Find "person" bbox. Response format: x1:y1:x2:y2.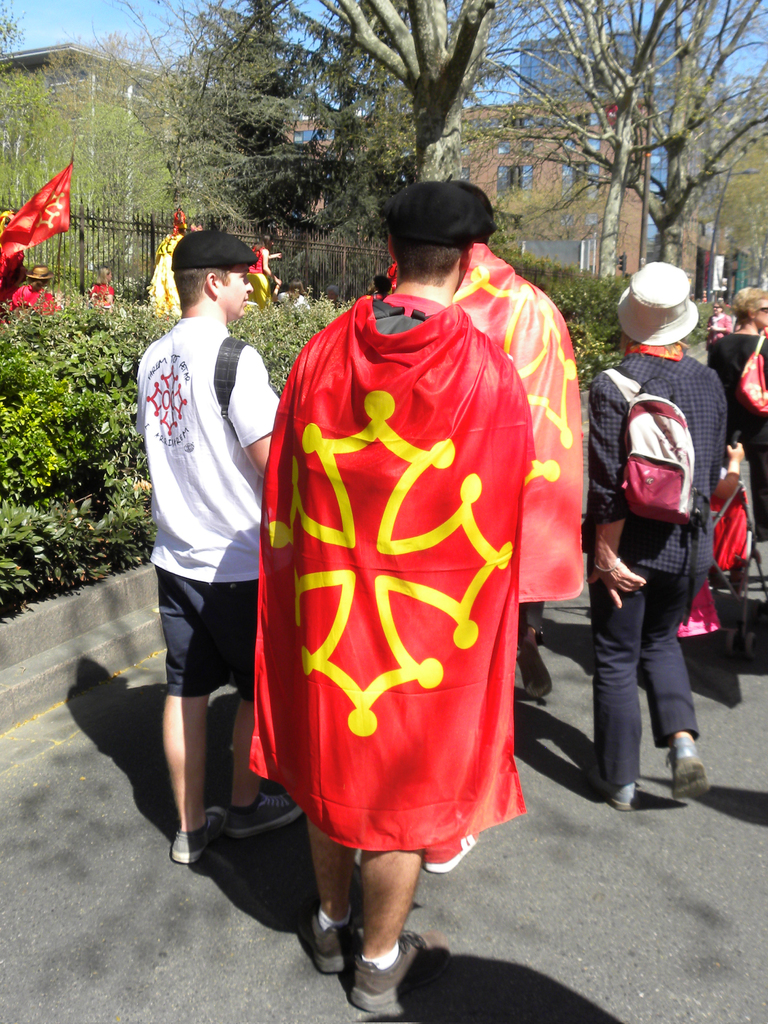
701:287:767:538.
